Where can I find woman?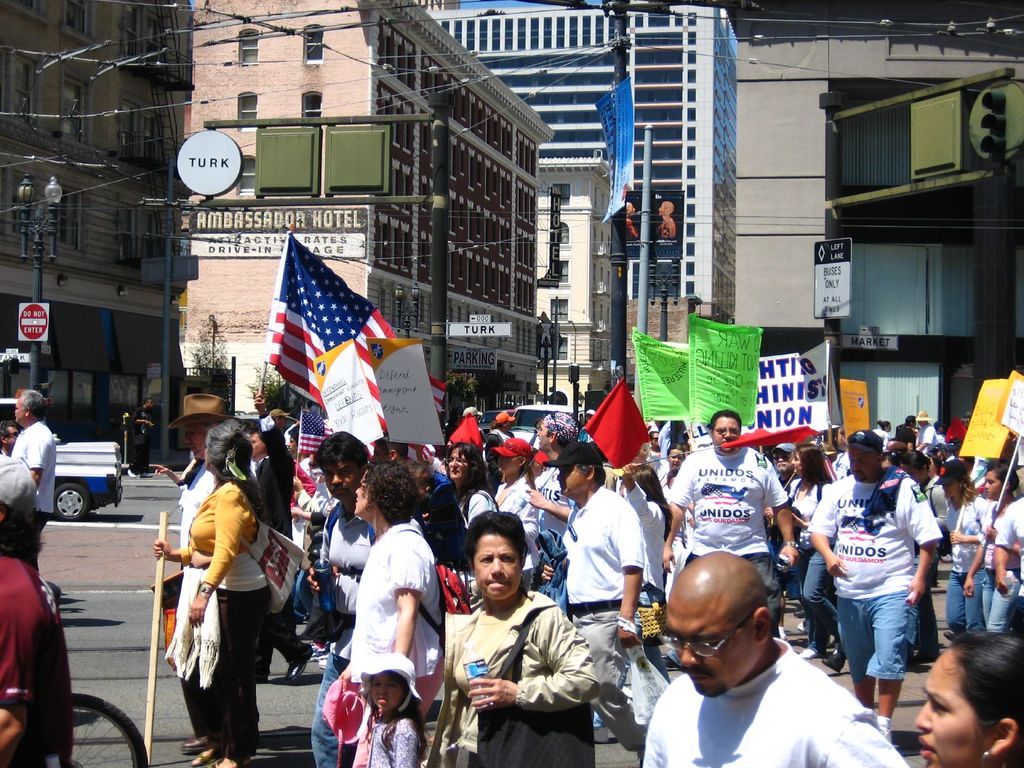
You can find it at (left=612, top=458, right=670, bottom=686).
